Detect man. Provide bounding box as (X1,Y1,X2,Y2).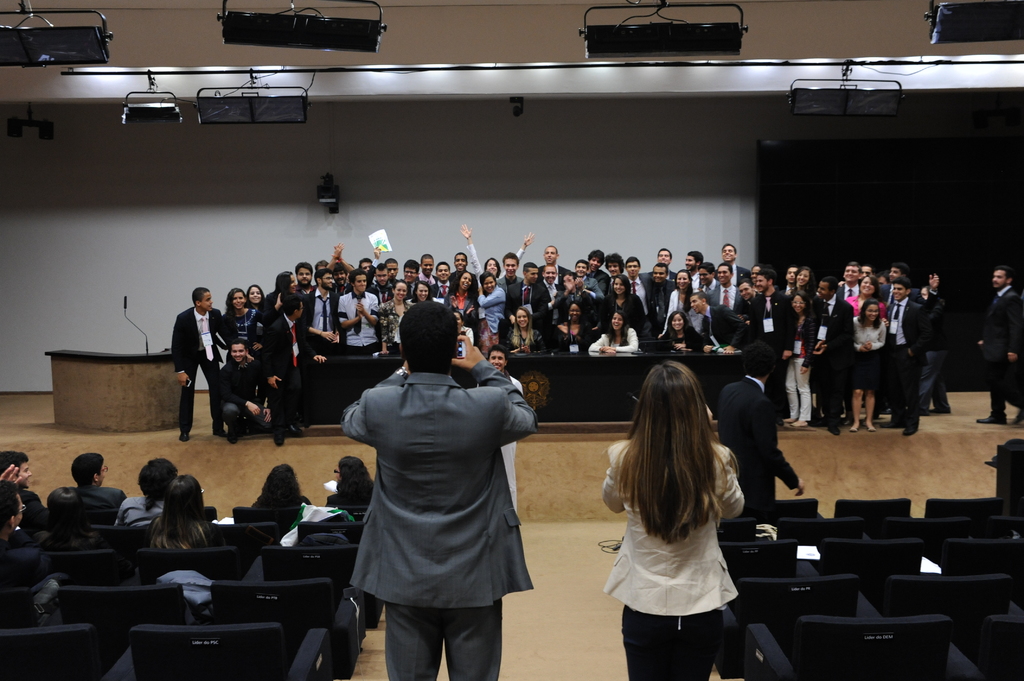
(976,268,1023,429).
